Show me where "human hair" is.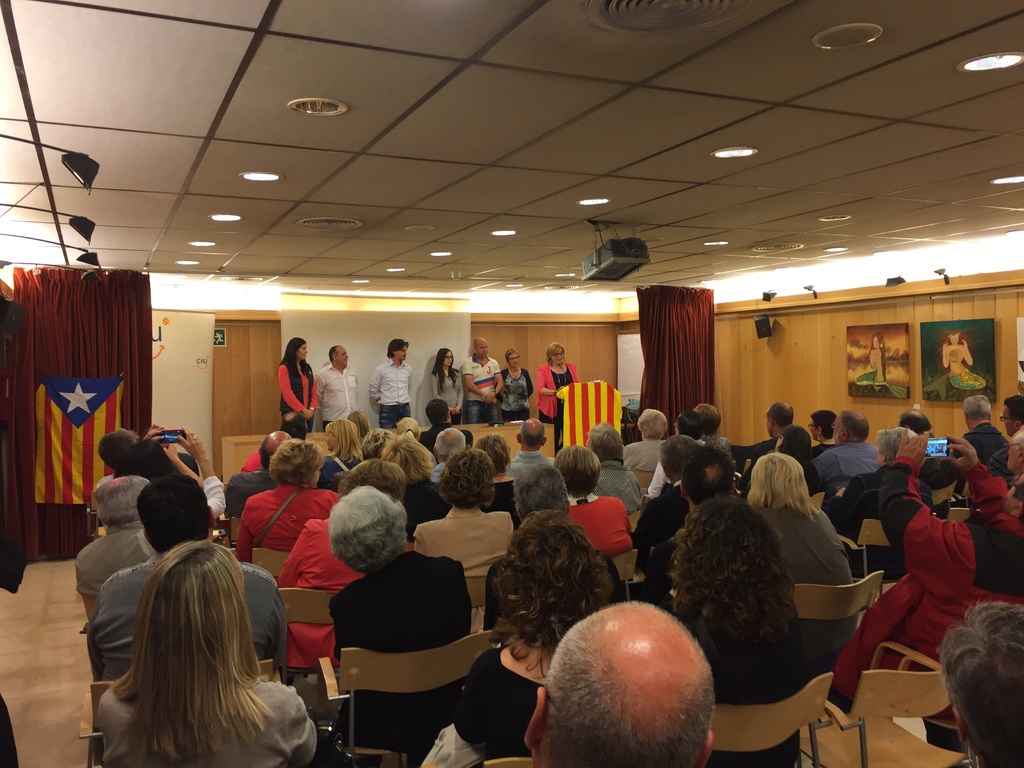
"human hair" is at x1=81, y1=541, x2=282, y2=758.
